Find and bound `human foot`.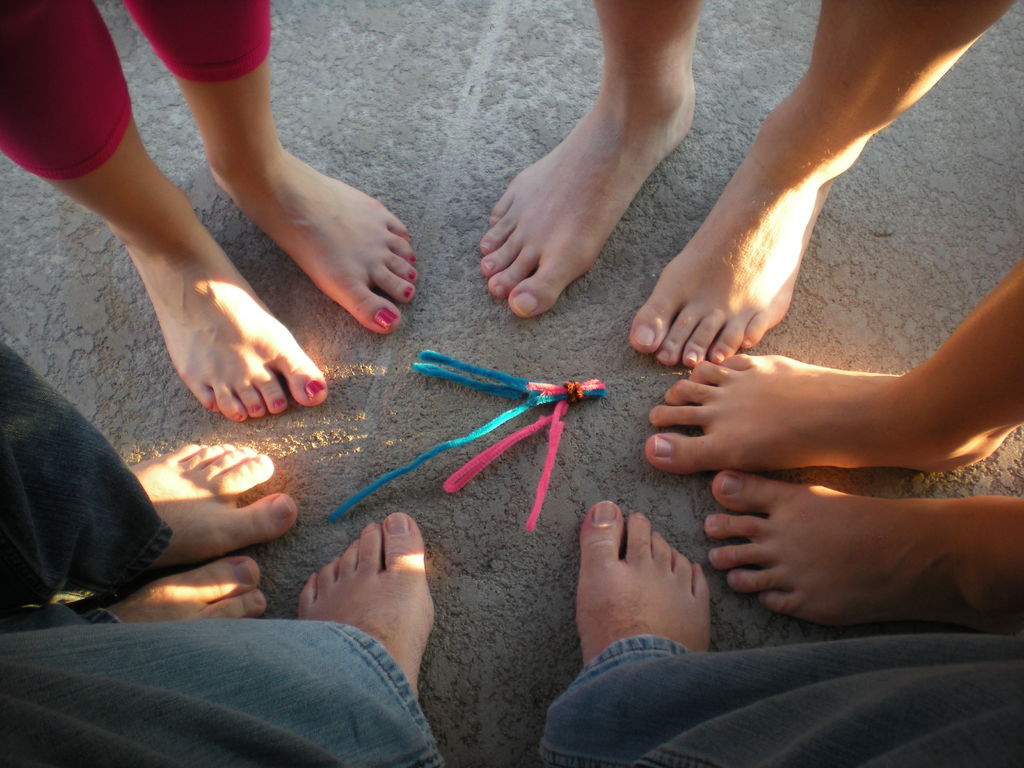
Bound: x1=106 y1=556 x2=268 y2=623.
